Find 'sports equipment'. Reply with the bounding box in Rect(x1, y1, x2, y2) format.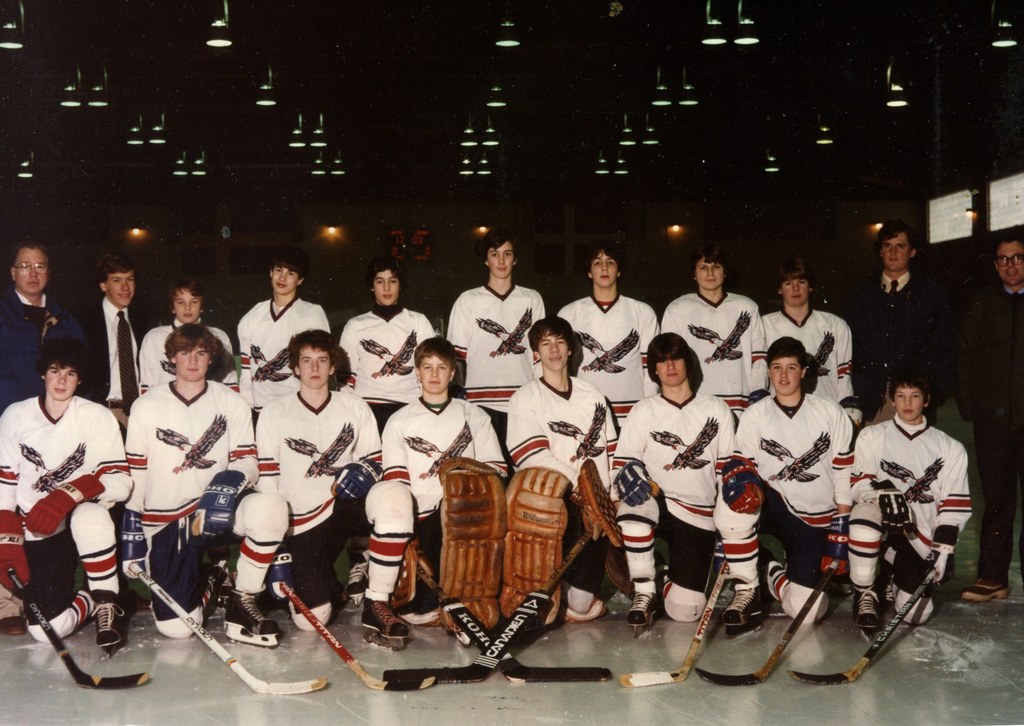
Rect(697, 559, 837, 684).
